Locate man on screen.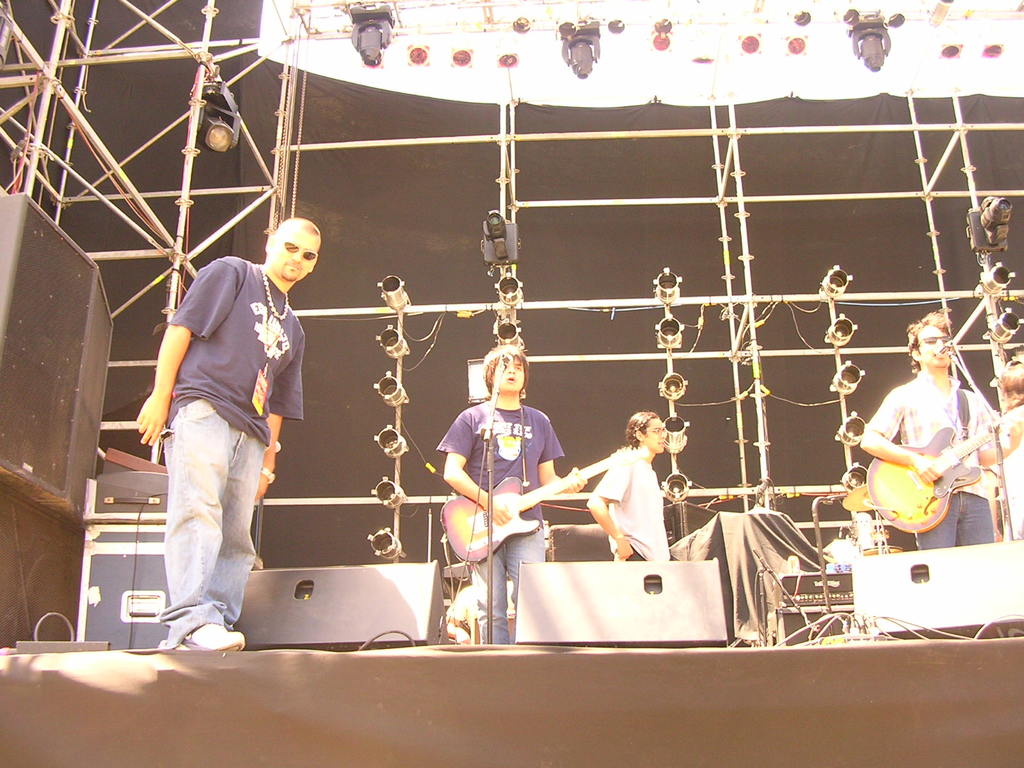
On screen at Rect(822, 518, 876, 580).
